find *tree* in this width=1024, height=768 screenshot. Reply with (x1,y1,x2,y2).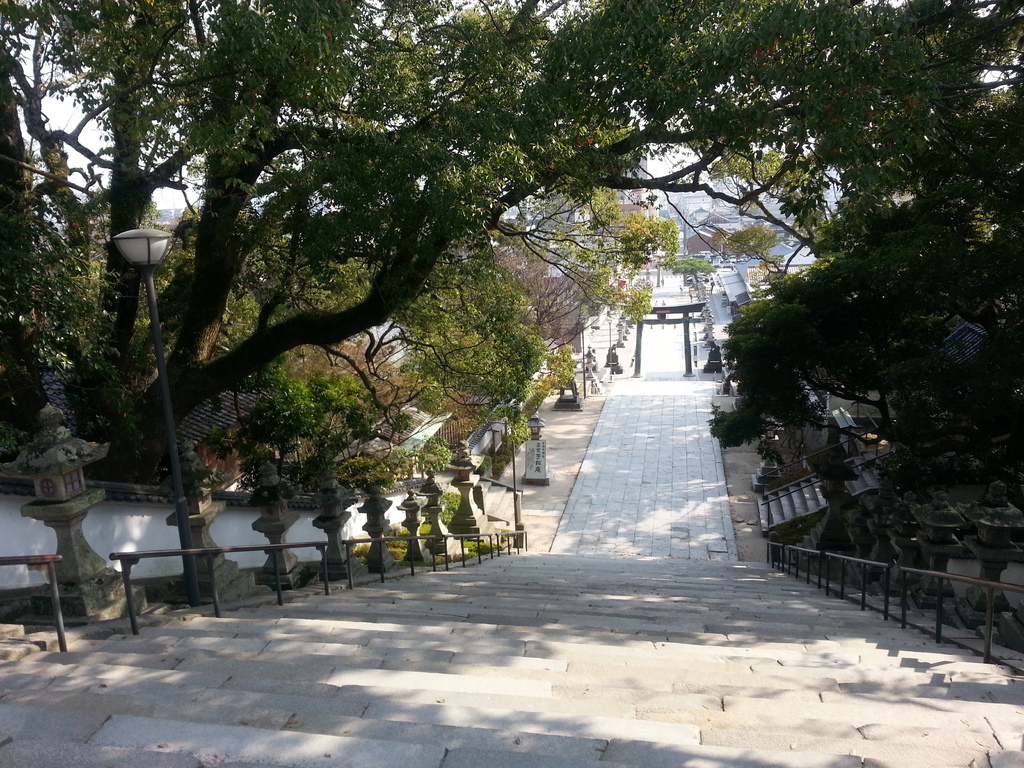
(499,172,616,318).
